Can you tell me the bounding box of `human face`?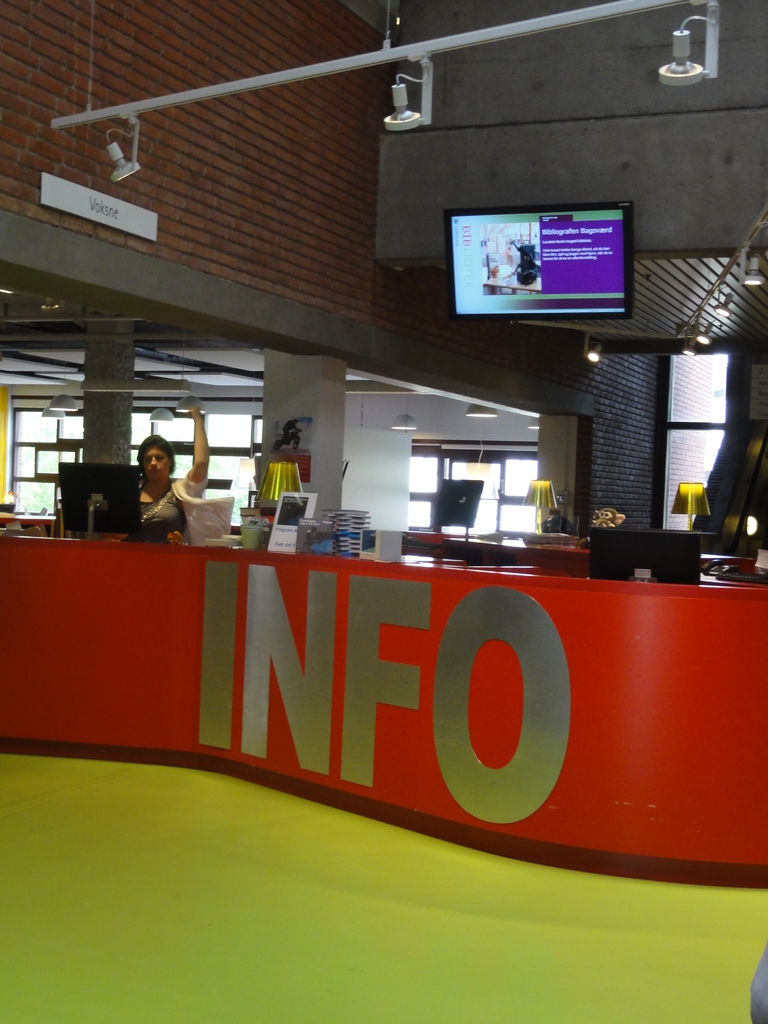
<region>144, 447, 168, 476</region>.
